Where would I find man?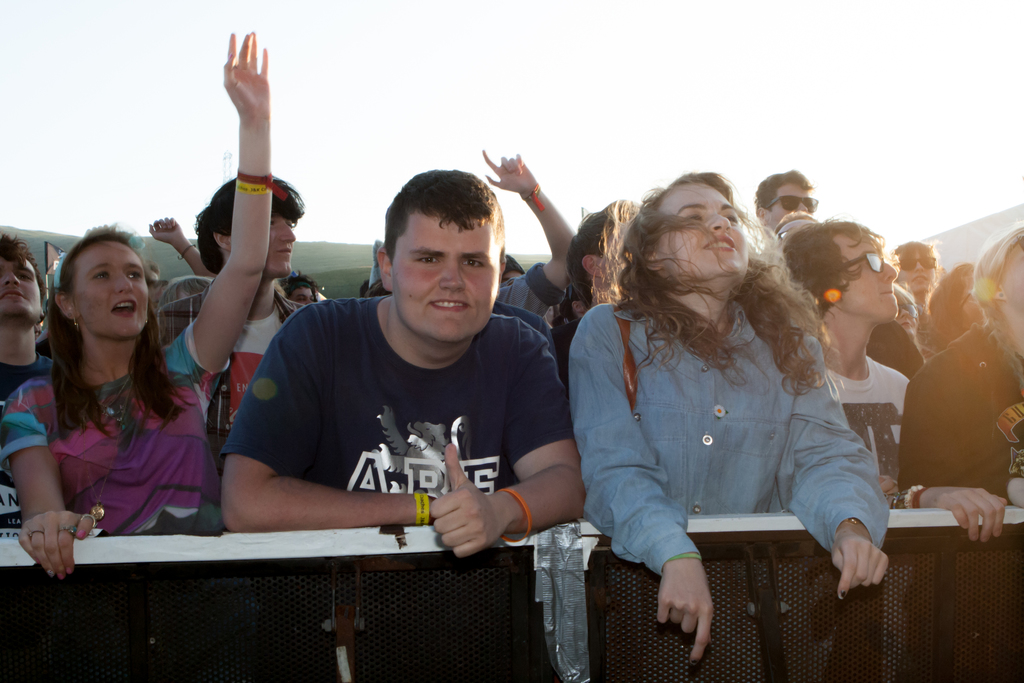
At 0, 231, 53, 539.
